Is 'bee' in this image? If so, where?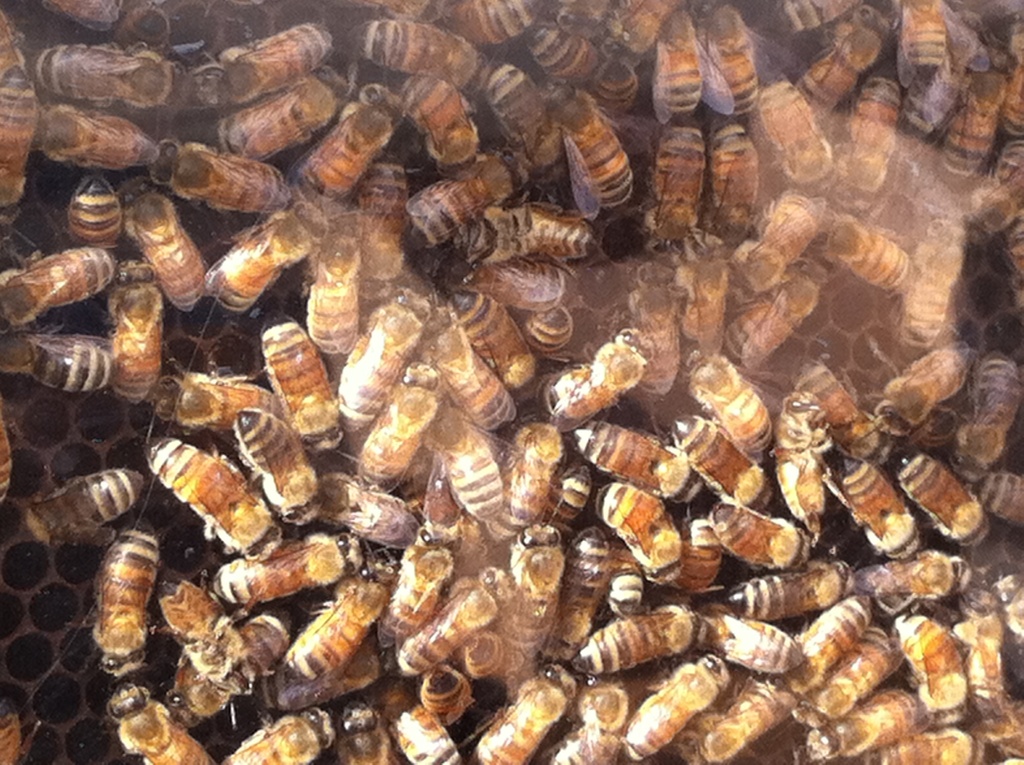
Yes, at 112,172,205,316.
